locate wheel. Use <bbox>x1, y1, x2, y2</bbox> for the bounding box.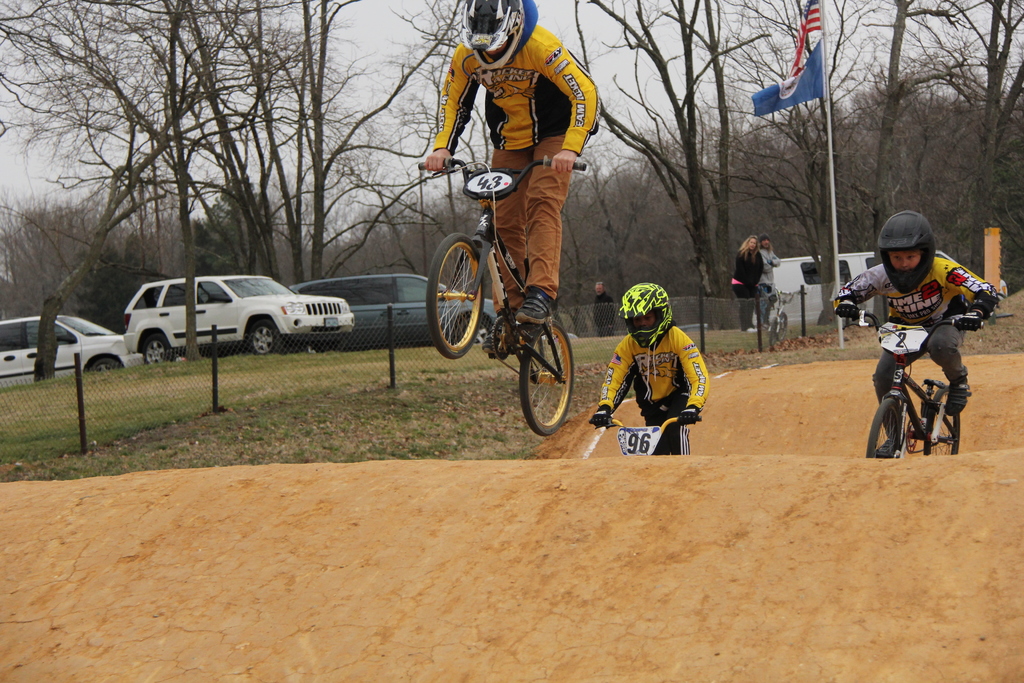
<bbox>518, 308, 576, 440</bbox>.
